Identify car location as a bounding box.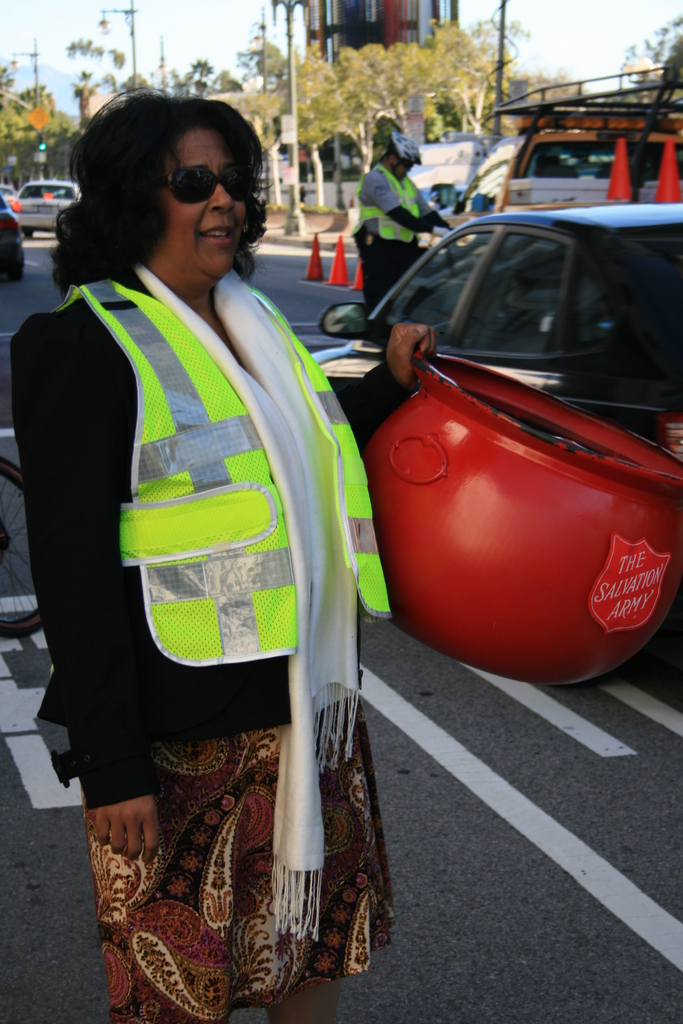
(left=323, top=191, right=682, bottom=464).
